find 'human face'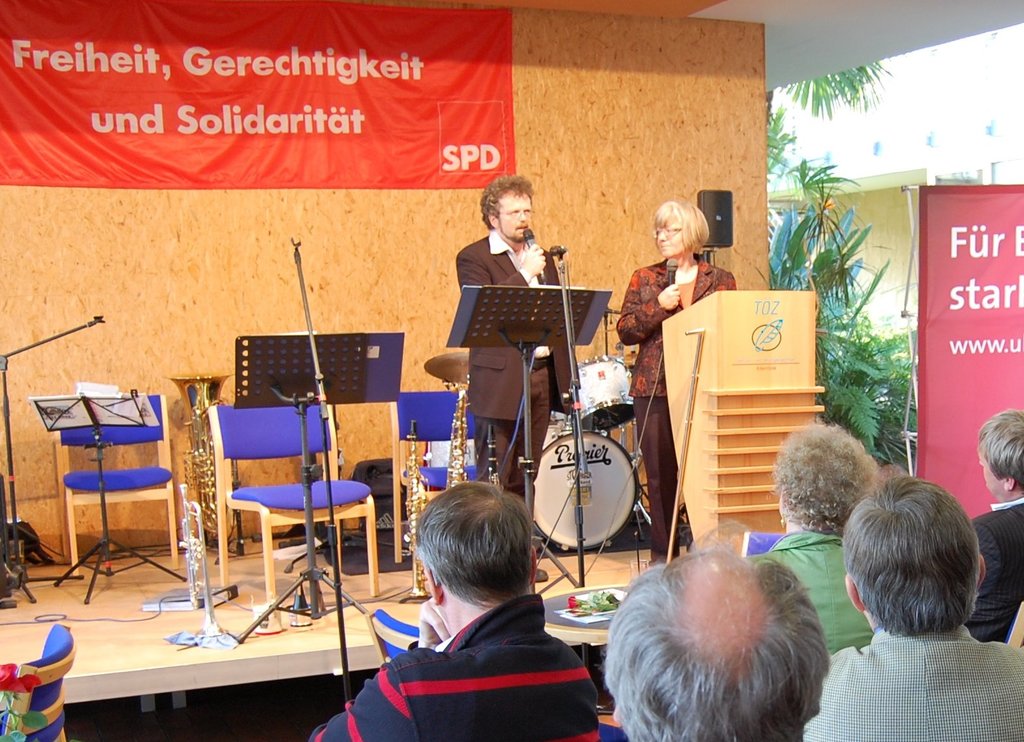
box(494, 196, 531, 243)
